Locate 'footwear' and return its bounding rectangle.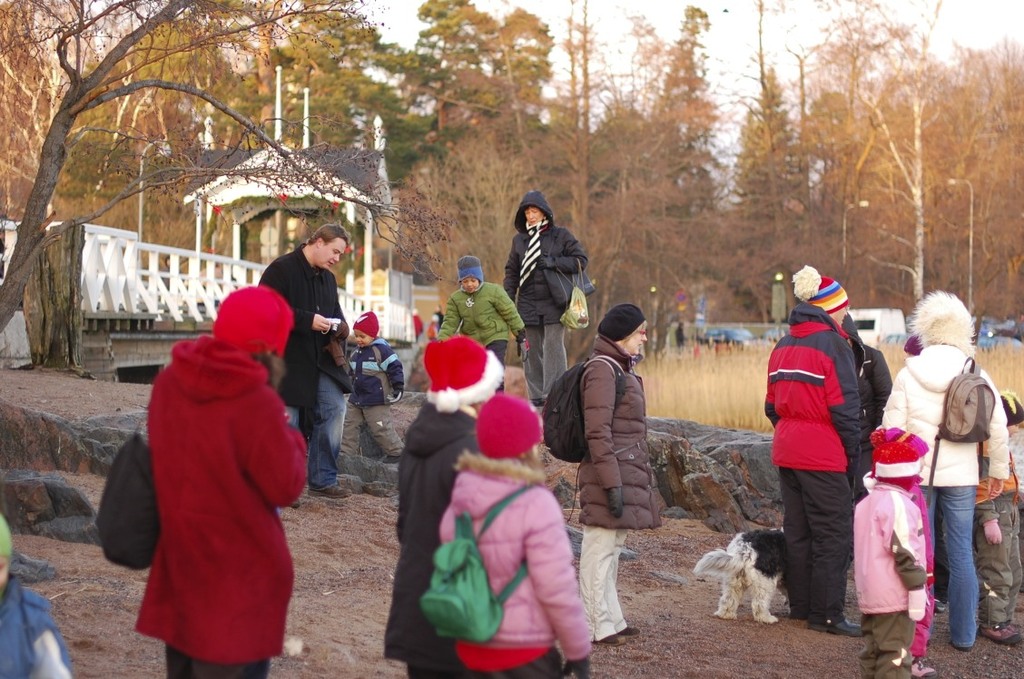
[970, 620, 1020, 642].
